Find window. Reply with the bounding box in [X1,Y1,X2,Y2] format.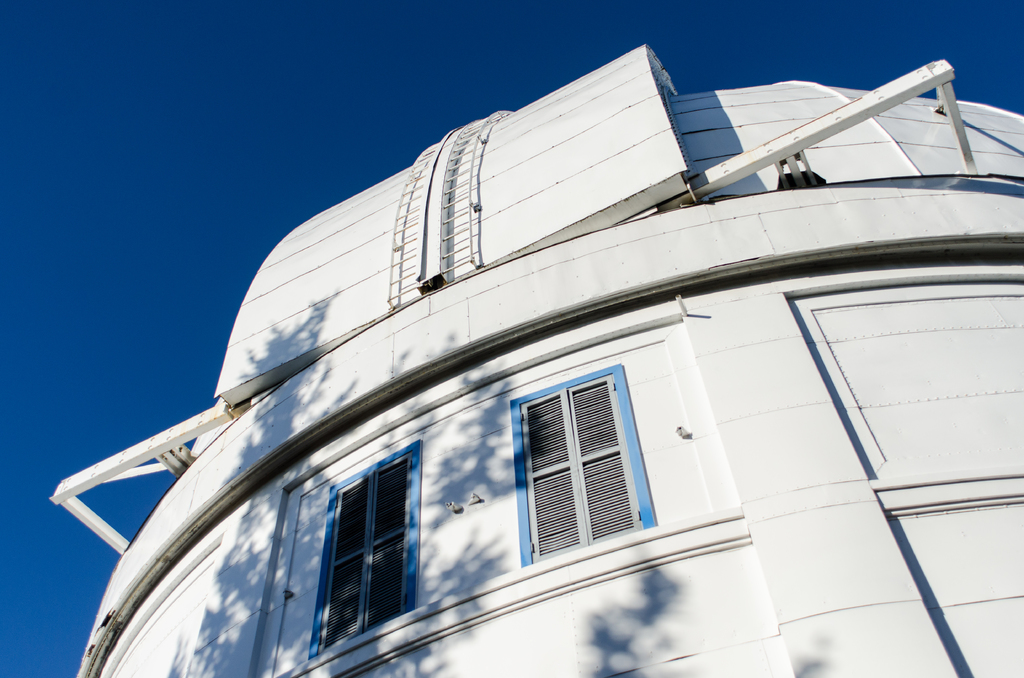
[511,356,641,561].
